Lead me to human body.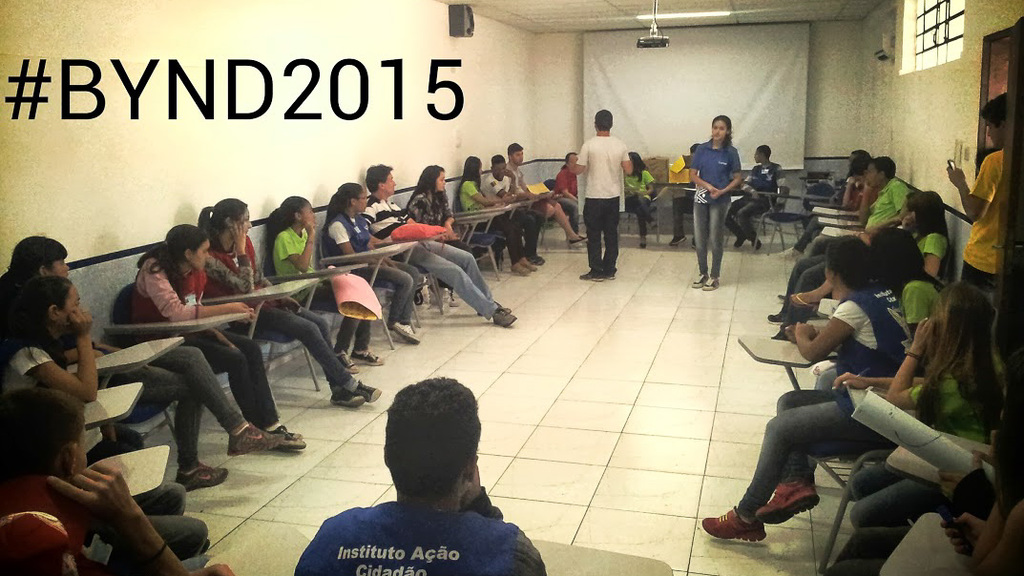
Lead to box(726, 146, 784, 257).
